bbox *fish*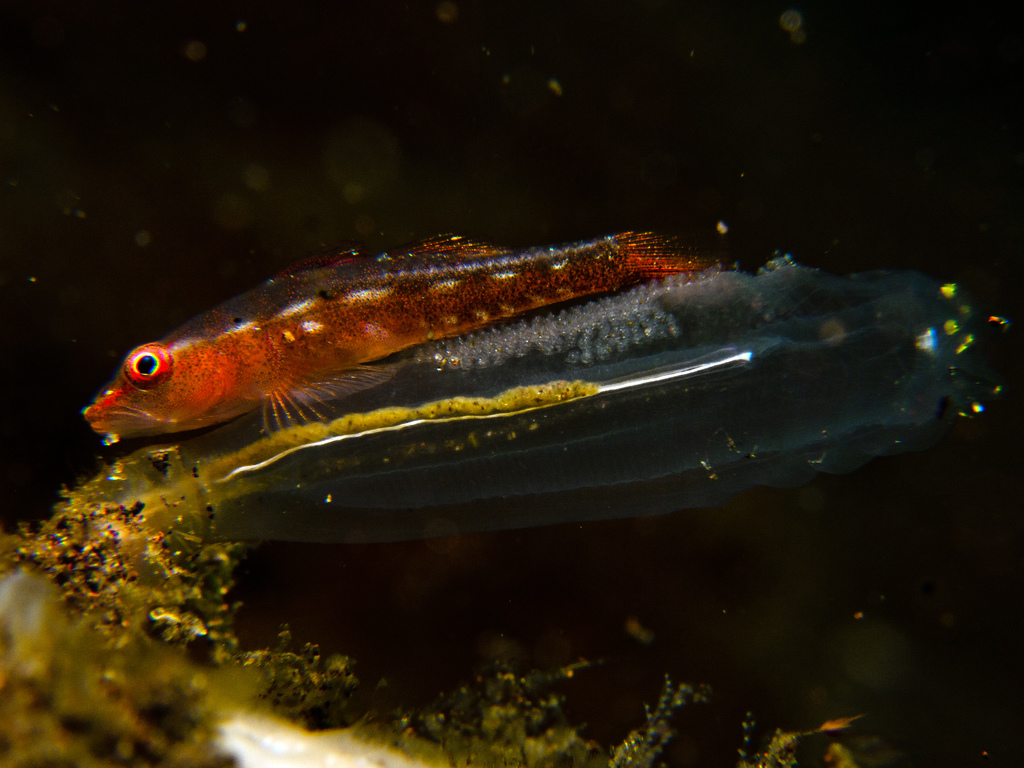
{"left": 115, "top": 216, "right": 736, "bottom": 474}
